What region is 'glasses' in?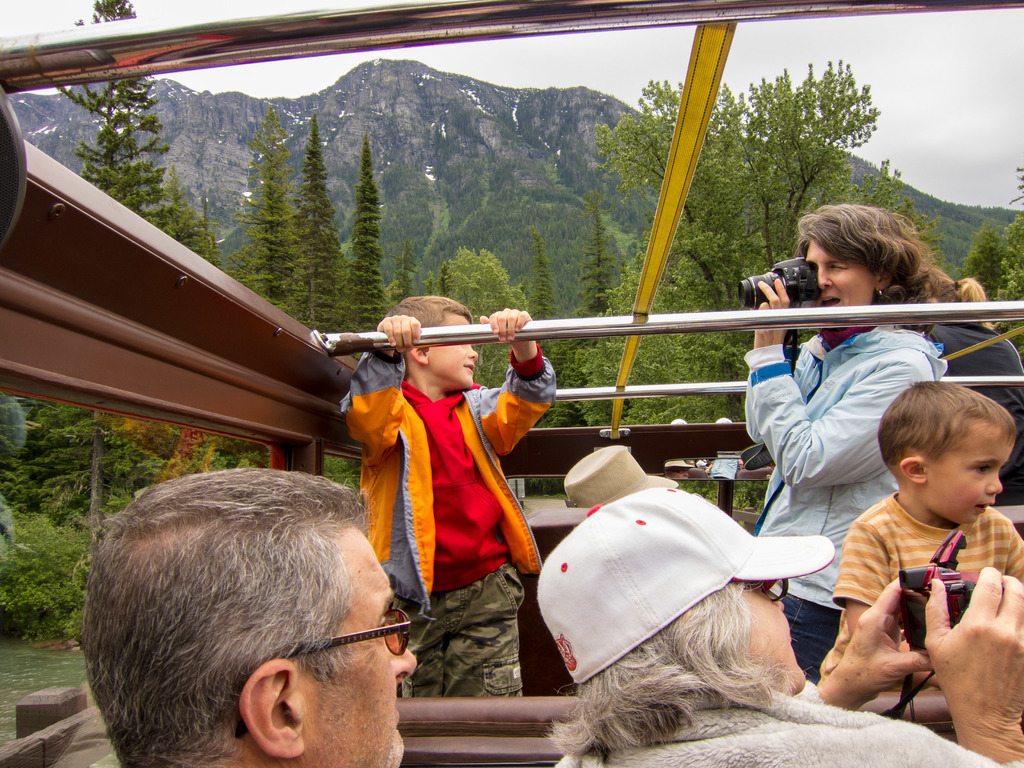
locate(285, 600, 417, 653).
